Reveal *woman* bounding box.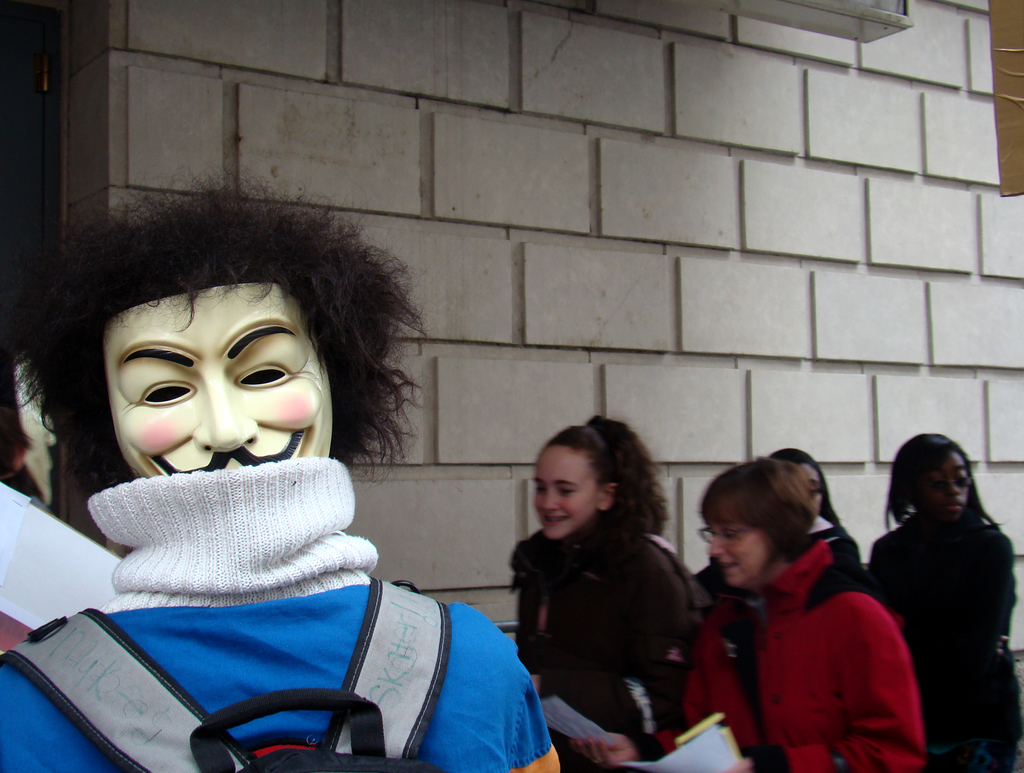
Revealed: [861, 414, 1009, 764].
